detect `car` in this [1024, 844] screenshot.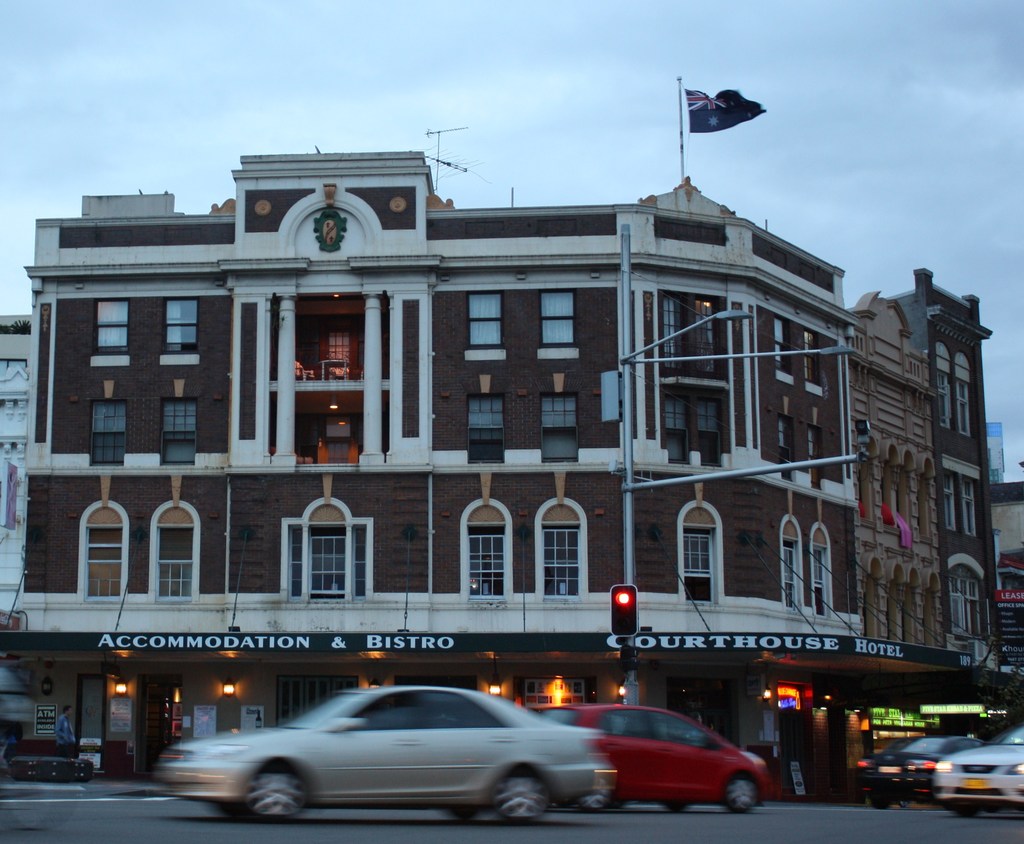
Detection: 156,685,616,832.
